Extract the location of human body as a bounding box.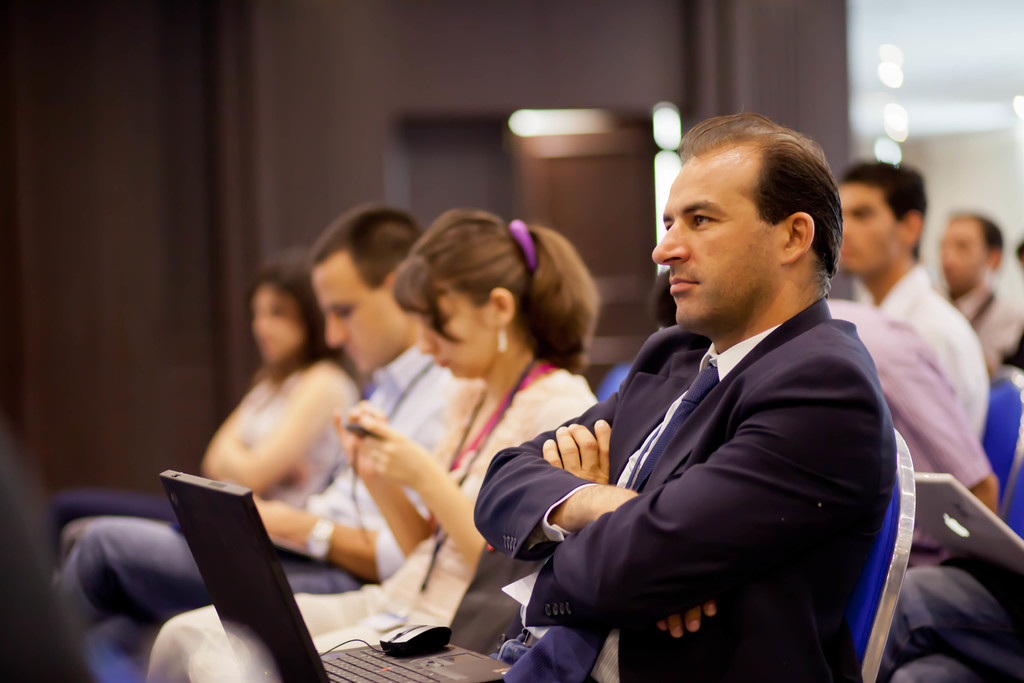
x1=153, y1=209, x2=602, y2=682.
